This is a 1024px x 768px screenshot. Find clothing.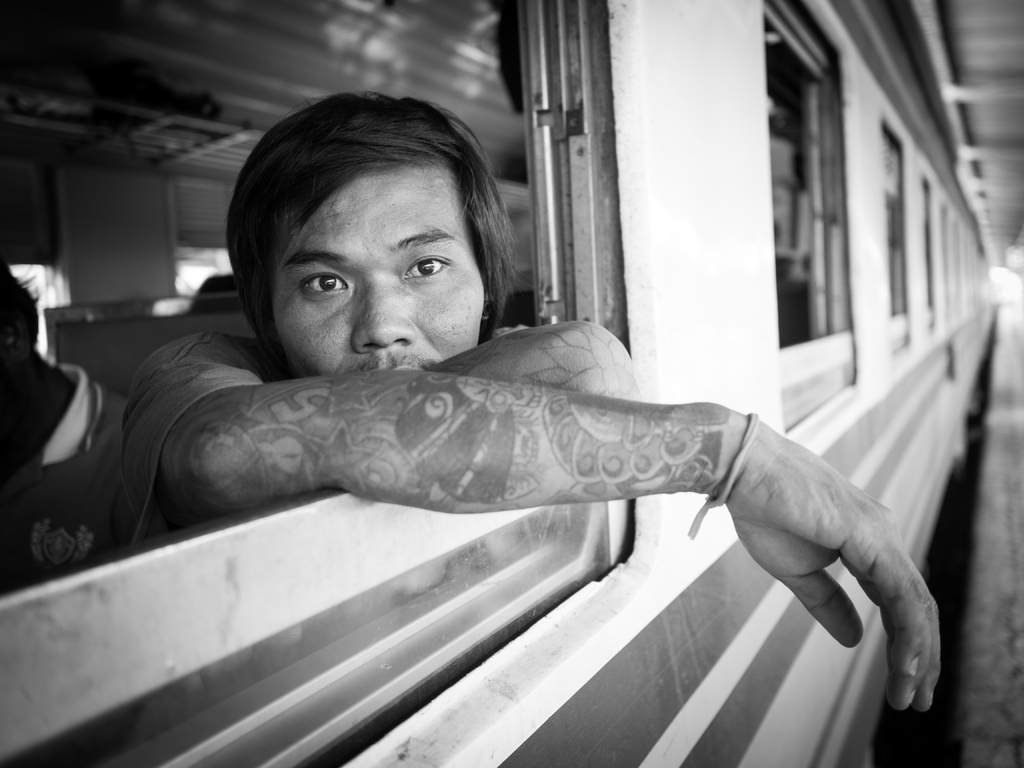
Bounding box: pyautogui.locateOnScreen(120, 324, 527, 539).
